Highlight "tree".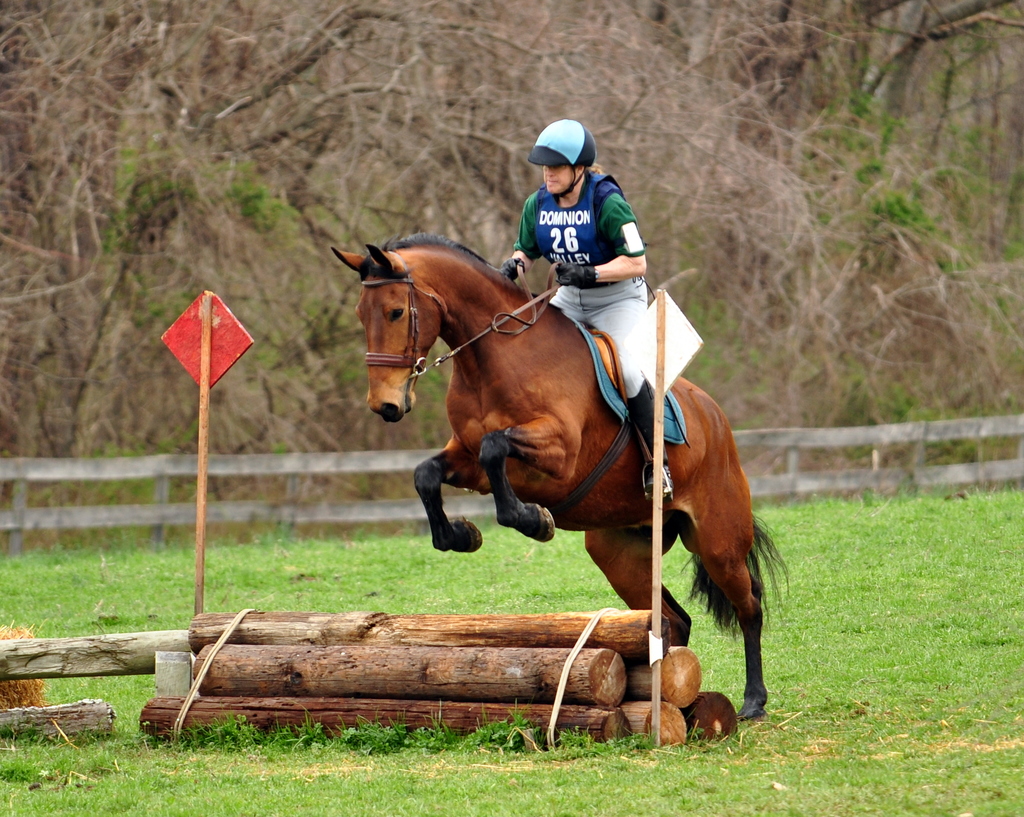
Highlighted region: <region>817, 0, 1023, 481</region>.
